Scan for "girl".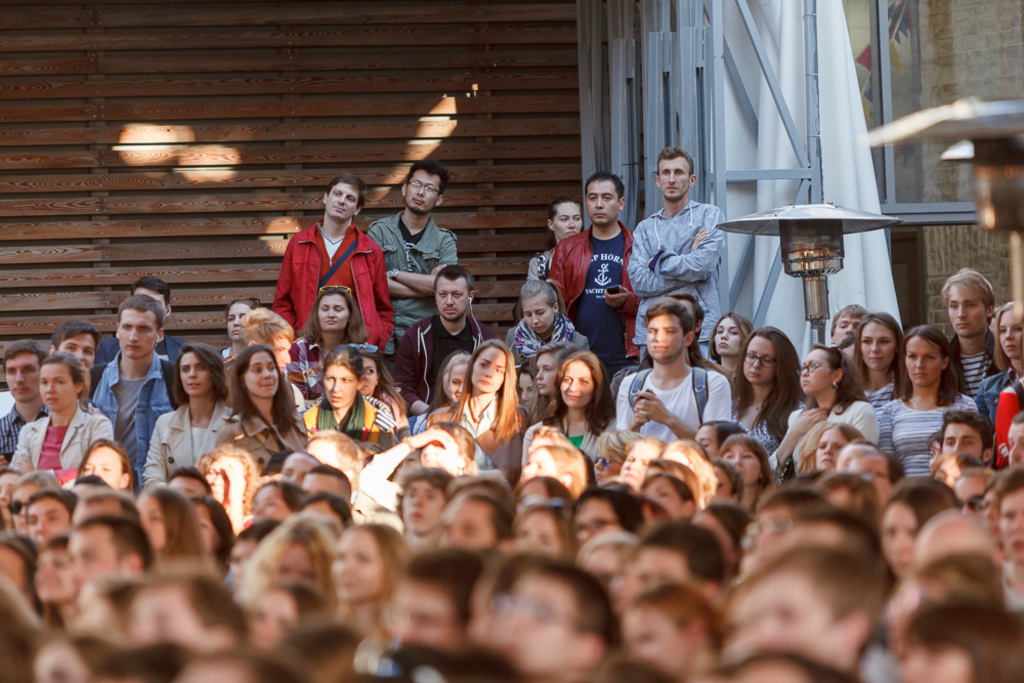
Scan result: [left=414, top=353, right=478, bottom=429].
